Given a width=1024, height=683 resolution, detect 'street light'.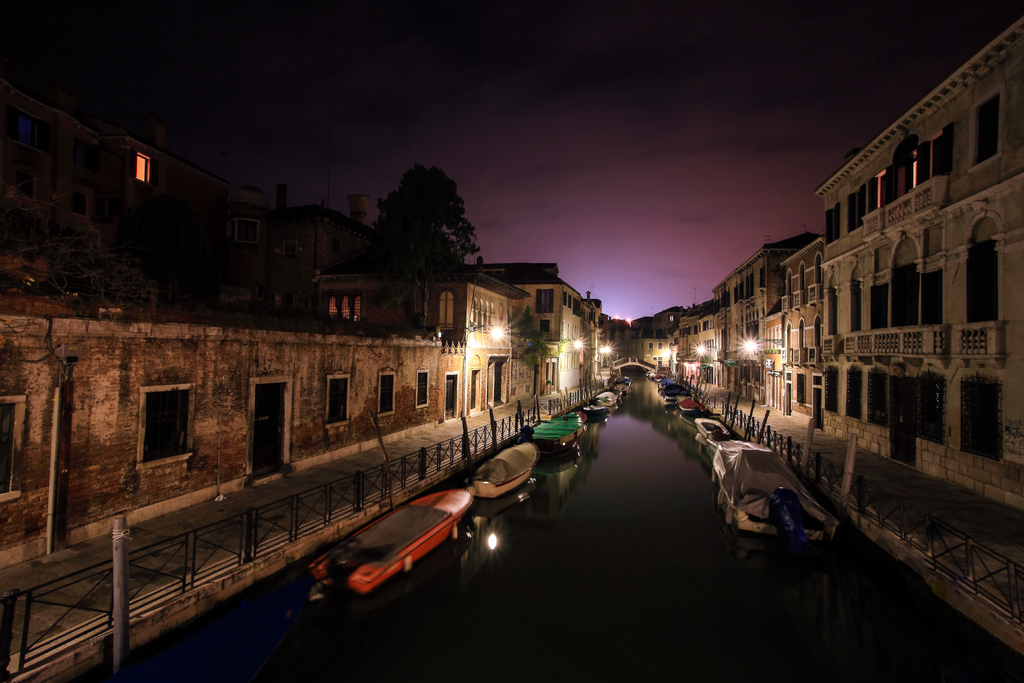
box=[554, 338, 584, 390].
